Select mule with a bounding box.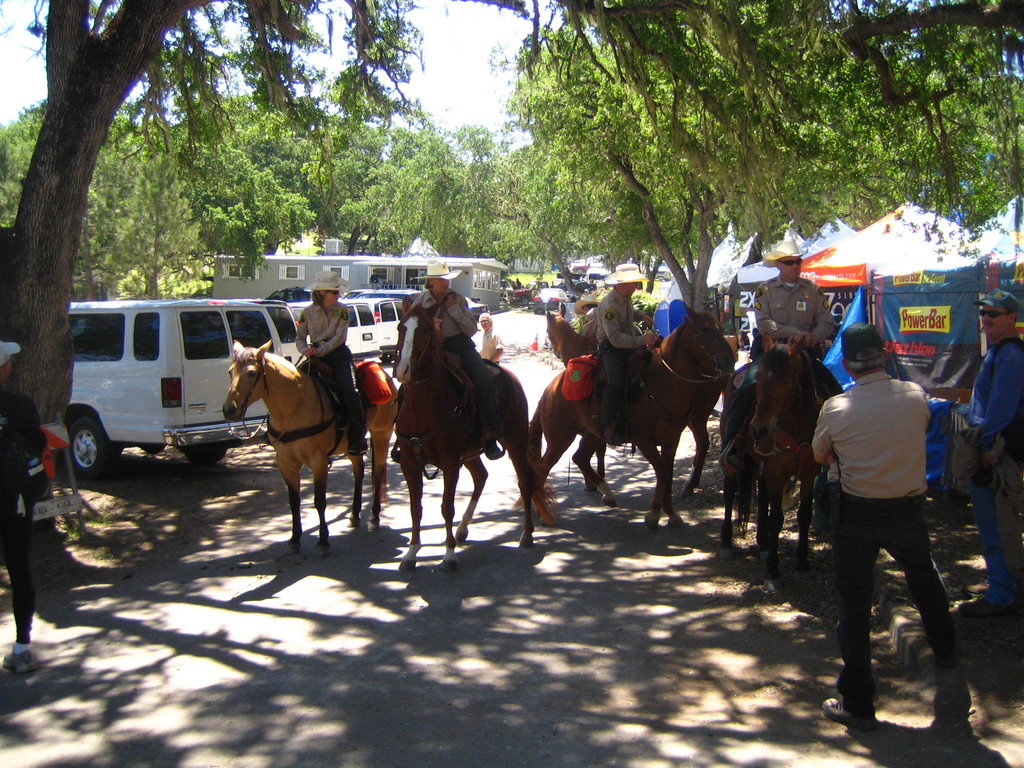
region(727, 330, 852, 576).
